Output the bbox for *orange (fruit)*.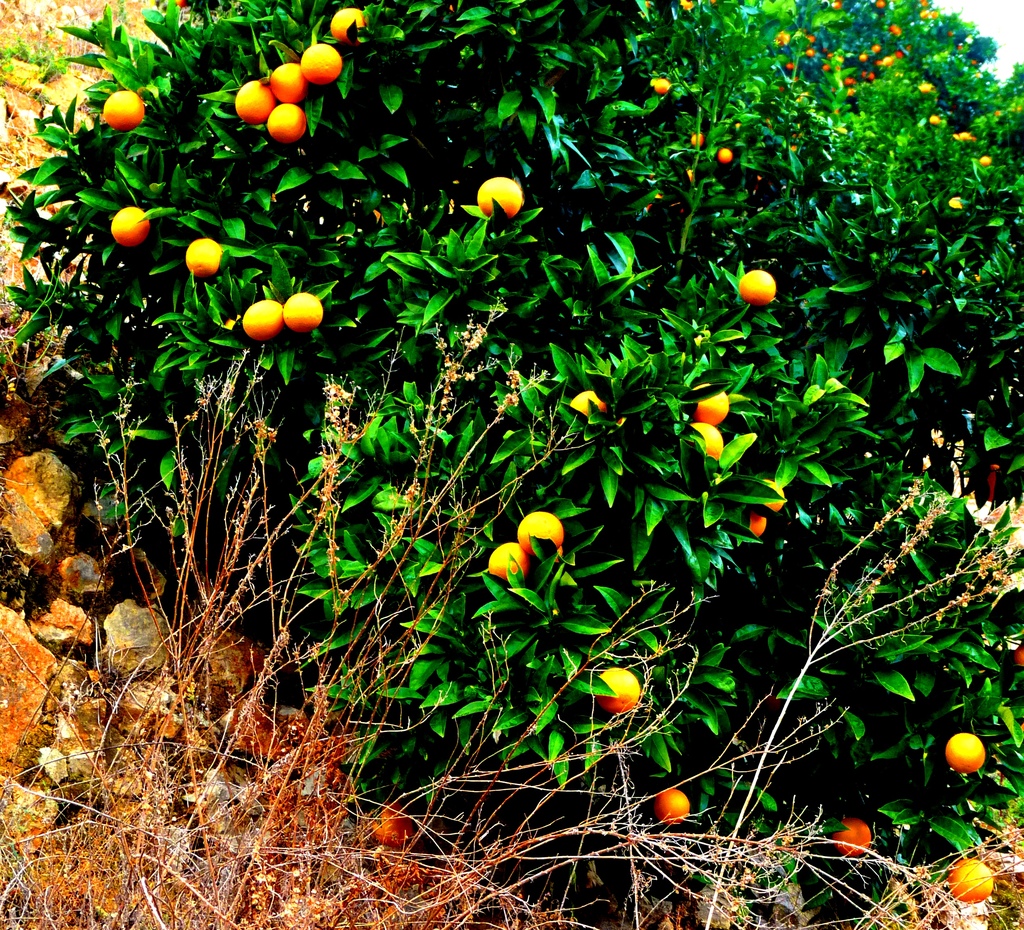
rect(271, 58, 309, 100).
